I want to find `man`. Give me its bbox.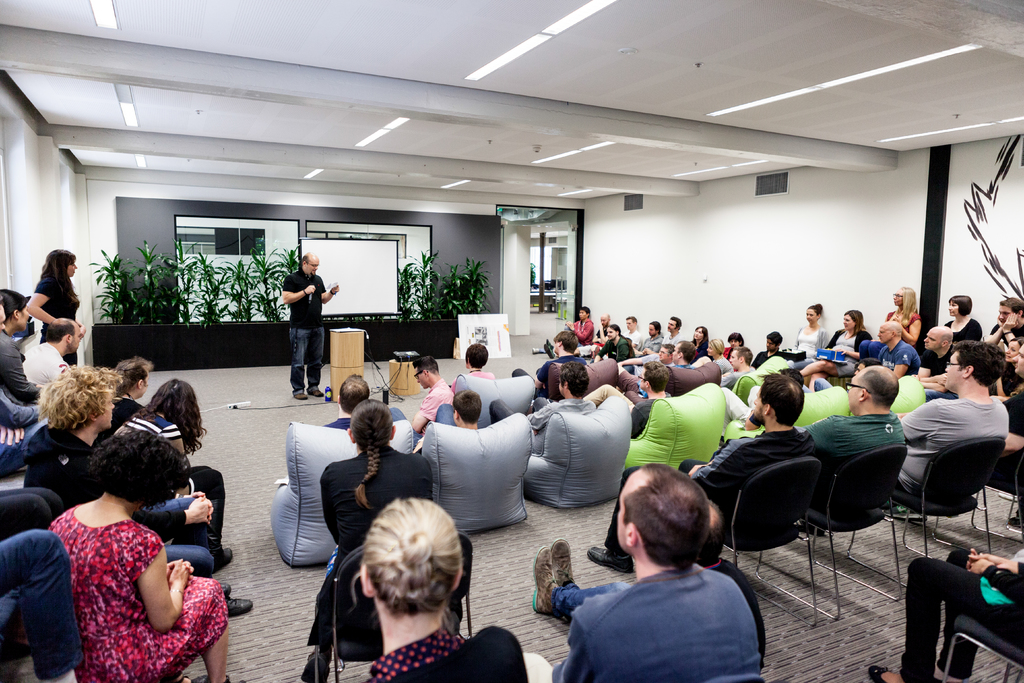
region(635, 320, 665, 352).
